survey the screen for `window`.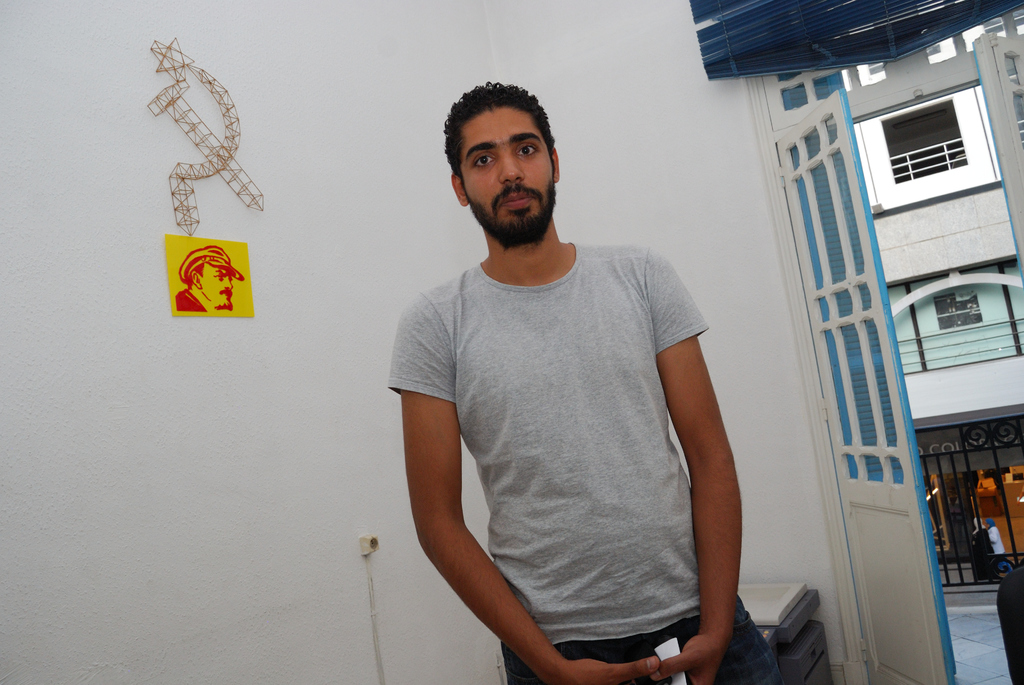
Survey found: {"x1": 932, "y1": 294, "x2": 983, "y2": 327}.
